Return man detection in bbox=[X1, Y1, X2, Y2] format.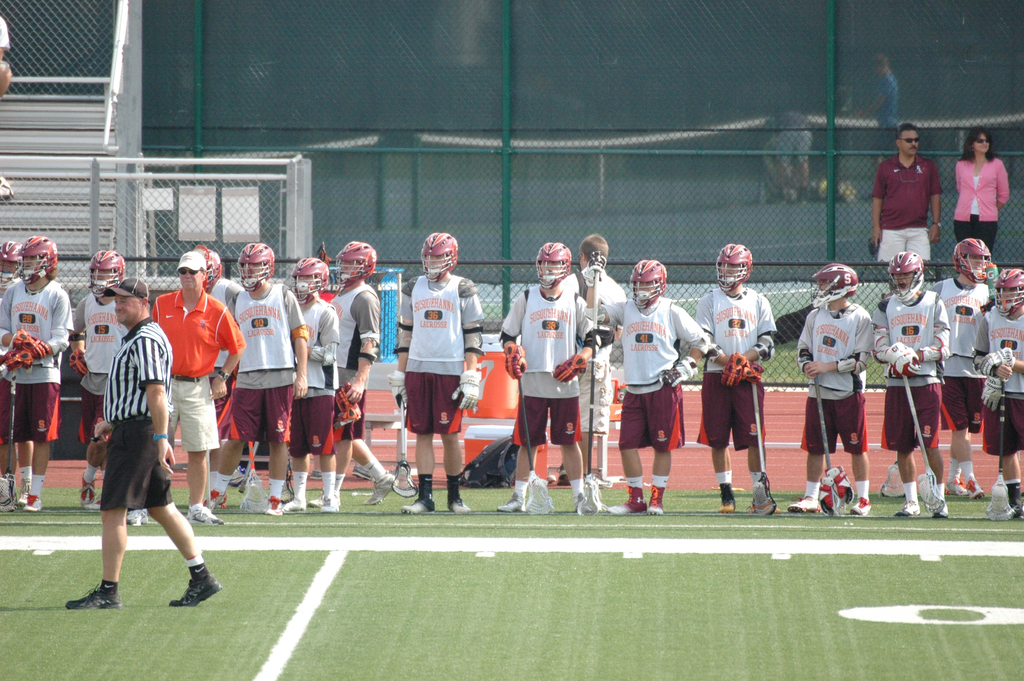
bbox=[329, 242, 400, 504].
